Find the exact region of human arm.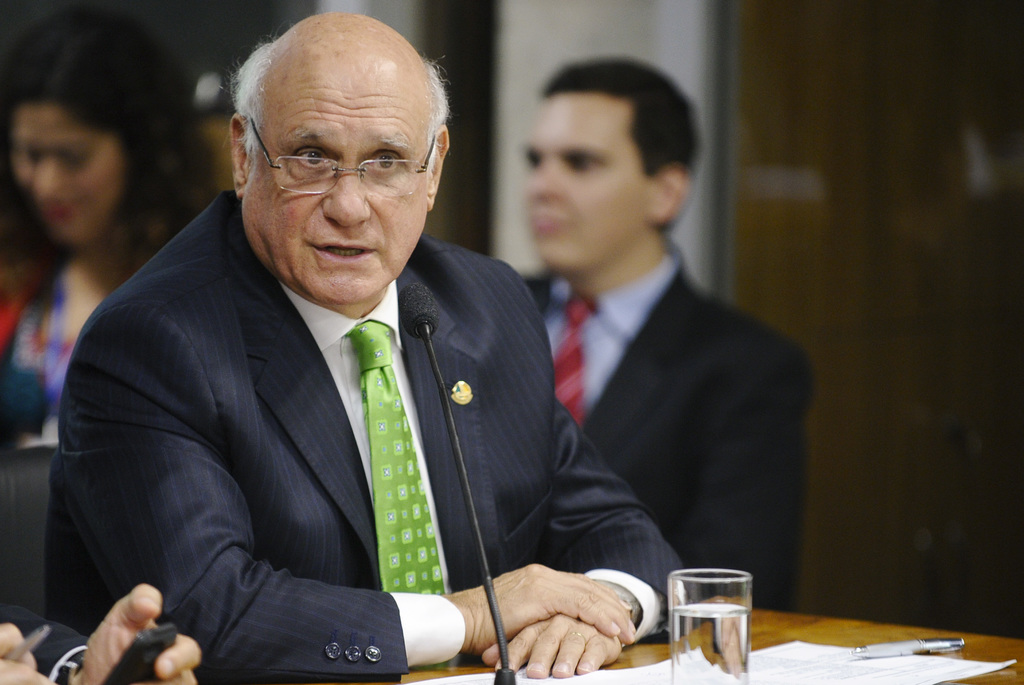
Exact region: (left=70, top=584, right=201, bottom=684).
